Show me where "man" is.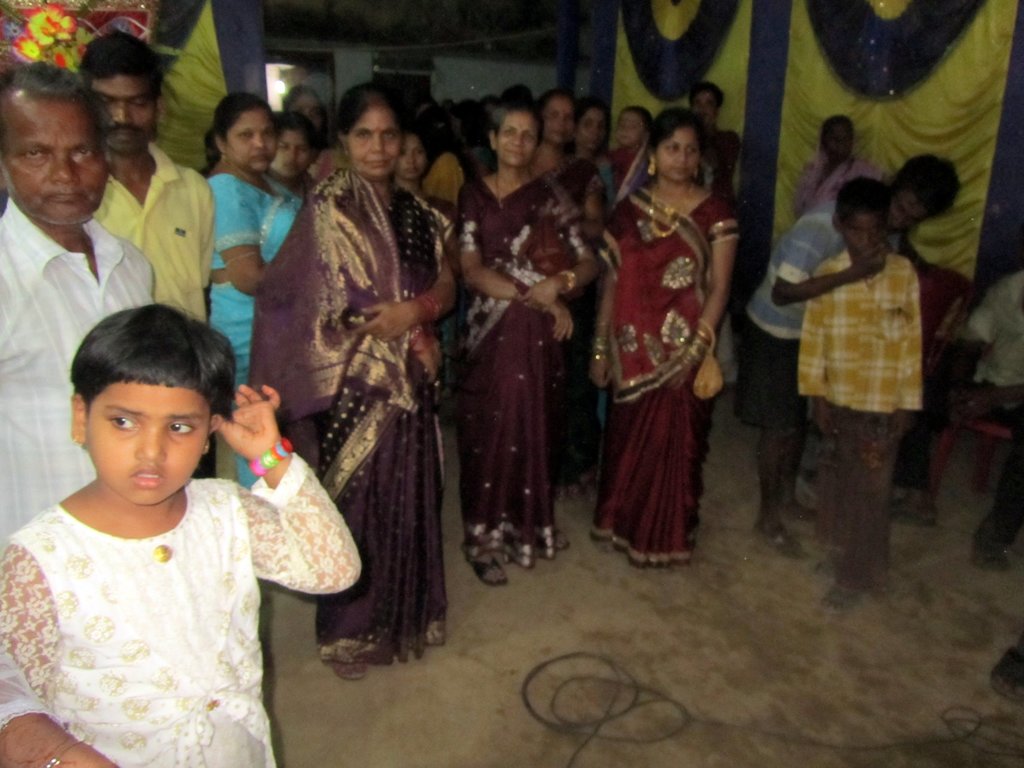
"man" is at (left=0, top=56, right=154, bottom=547).
